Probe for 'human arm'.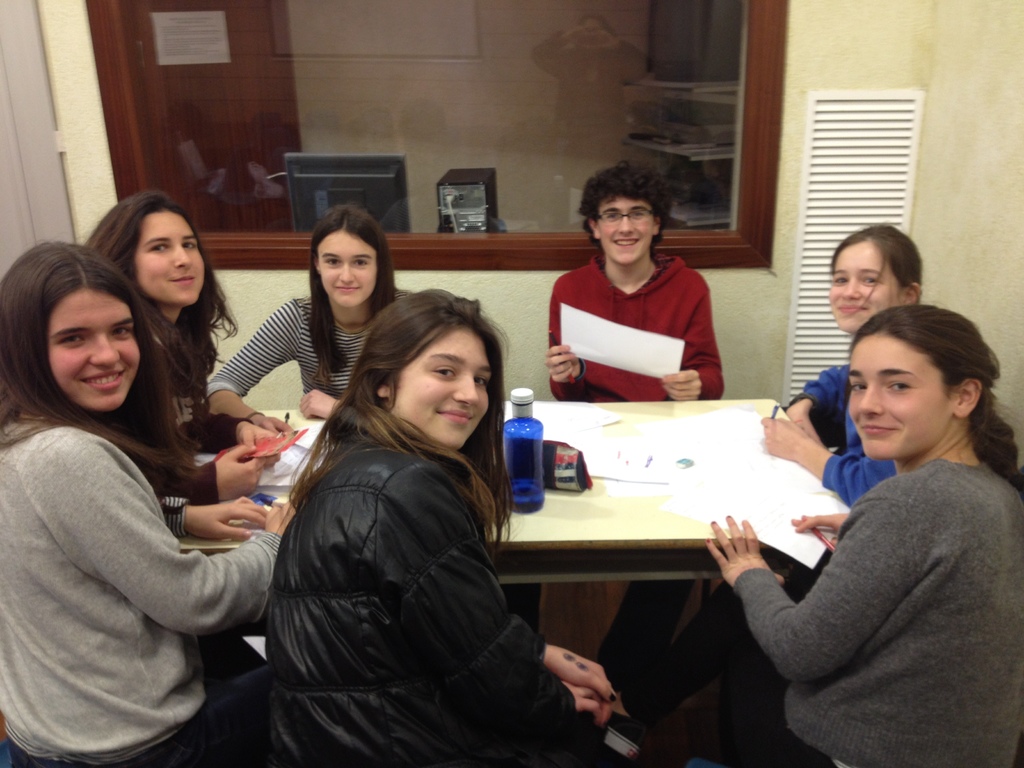
Probe result: bbox=(364, 460, 607, 732).
